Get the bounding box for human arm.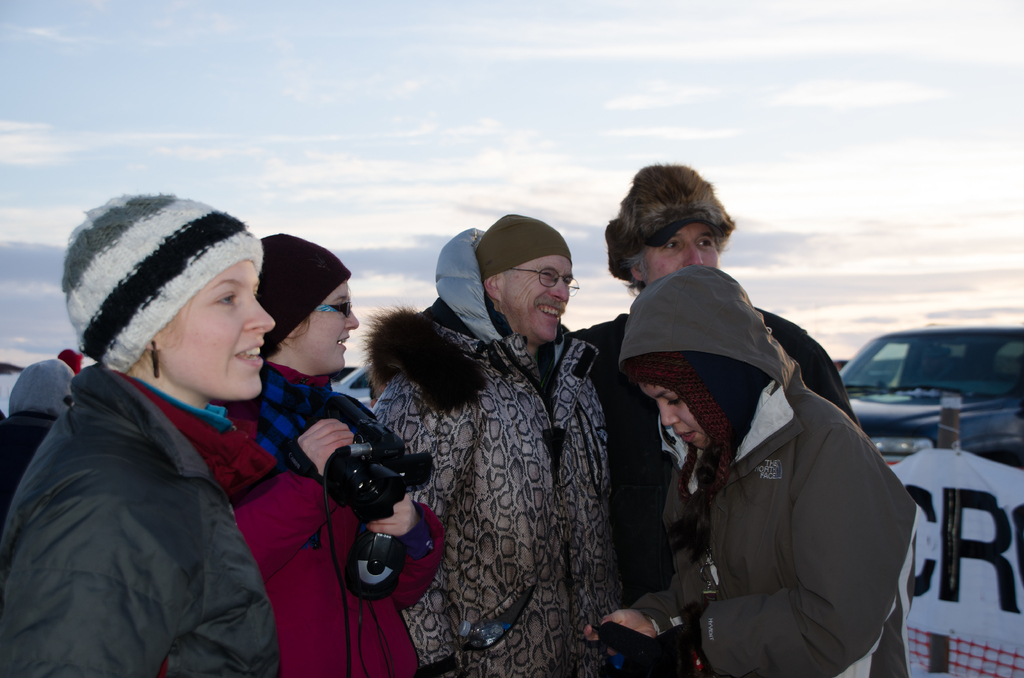
[left=366, top=362, right=490, bottom=510].
